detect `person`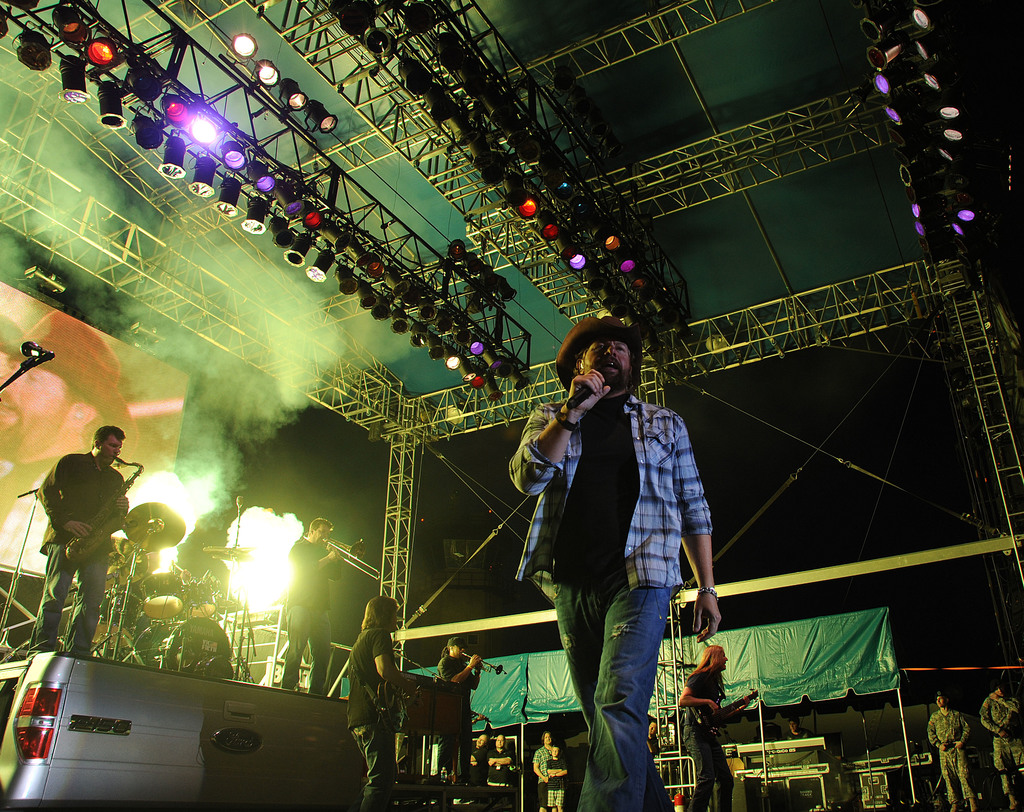
[left=924, top=688, right=980, bottom=811]
